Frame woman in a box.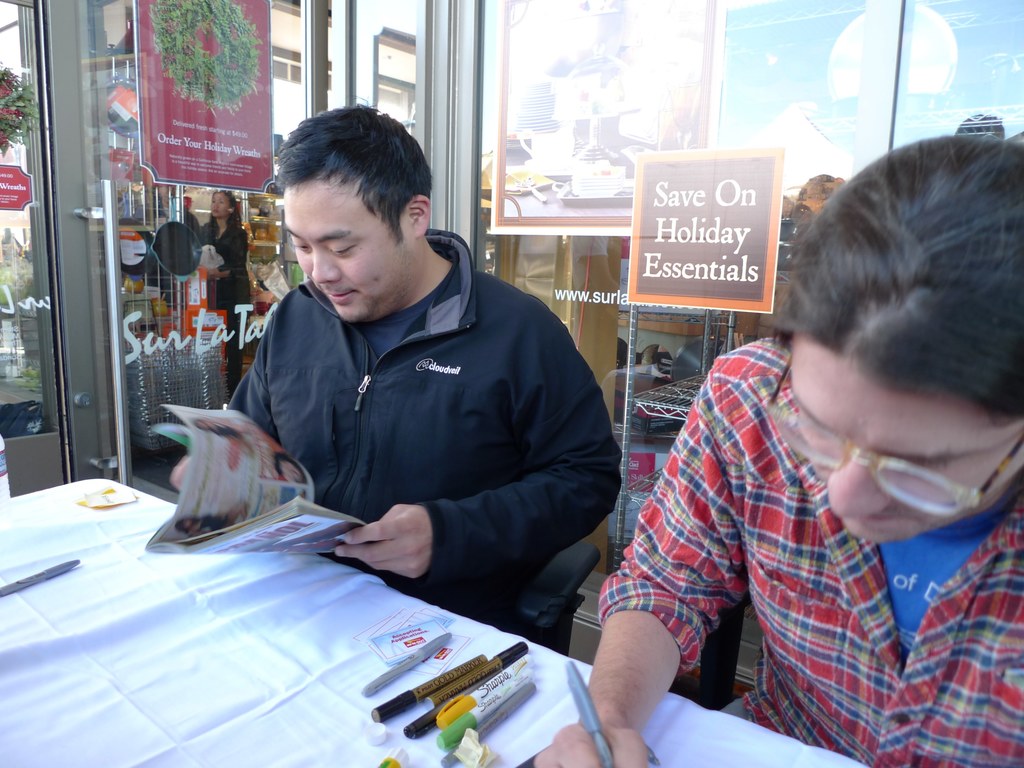
195, 191, 251, 399.
